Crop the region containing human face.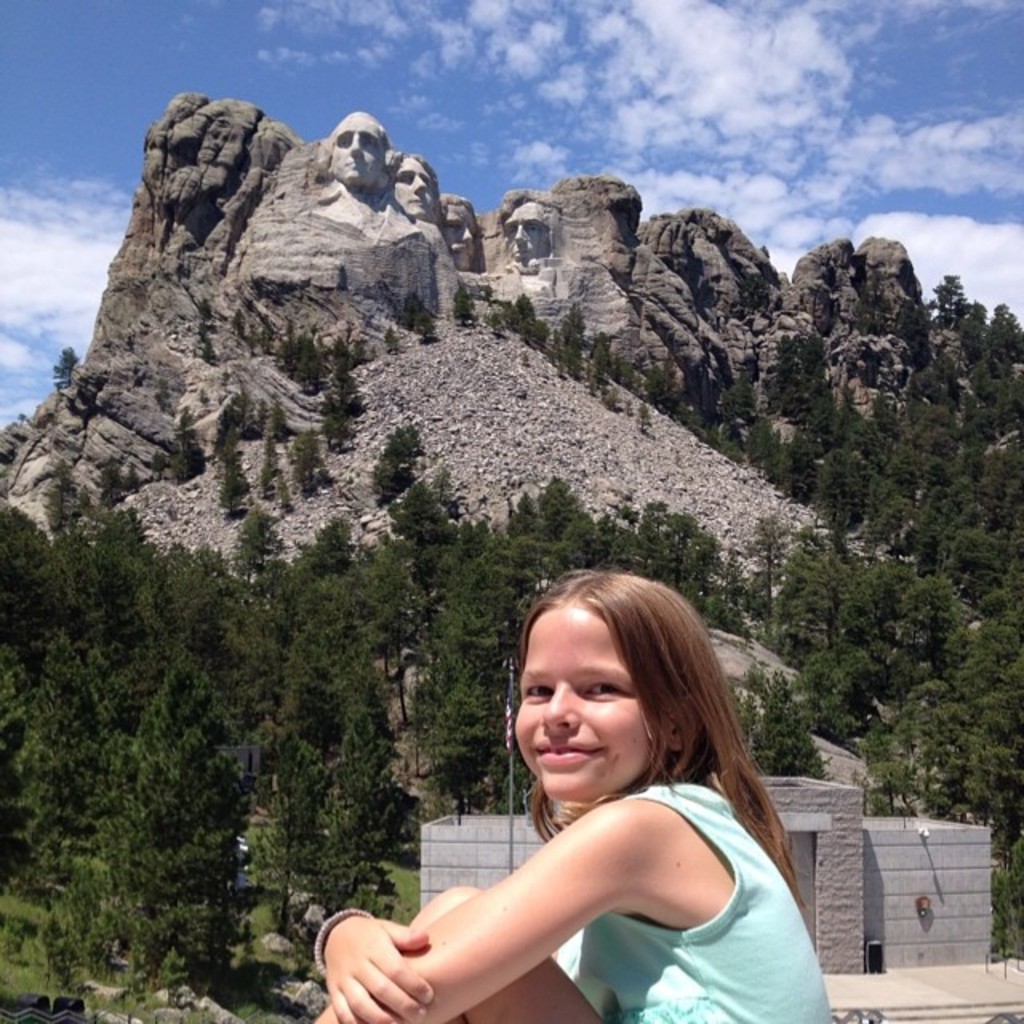
Crop region: 502:198:550:264.
